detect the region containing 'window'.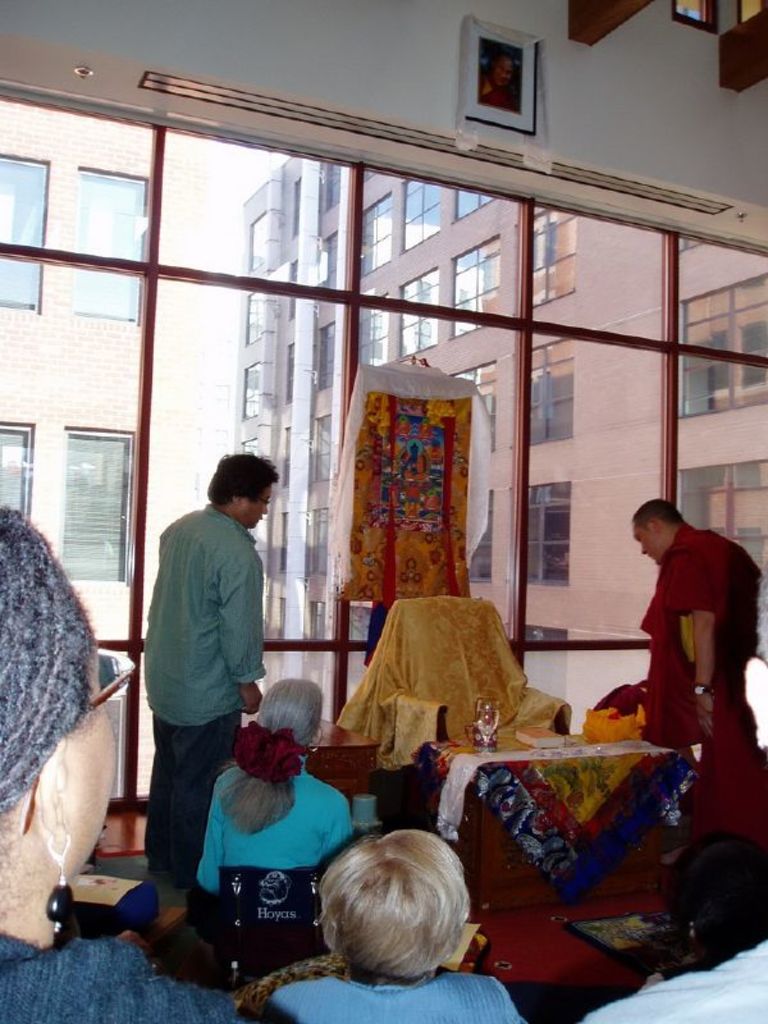
BBox(0, 424, 33, 526).
